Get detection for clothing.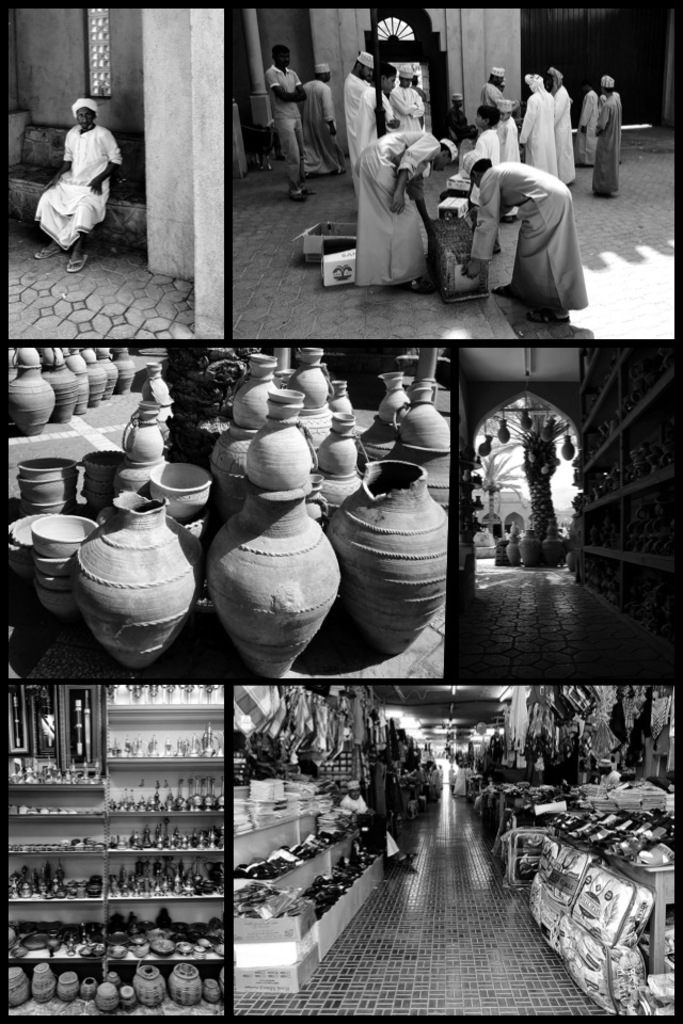
Detection: Rect(594, 90, 624, 204).
